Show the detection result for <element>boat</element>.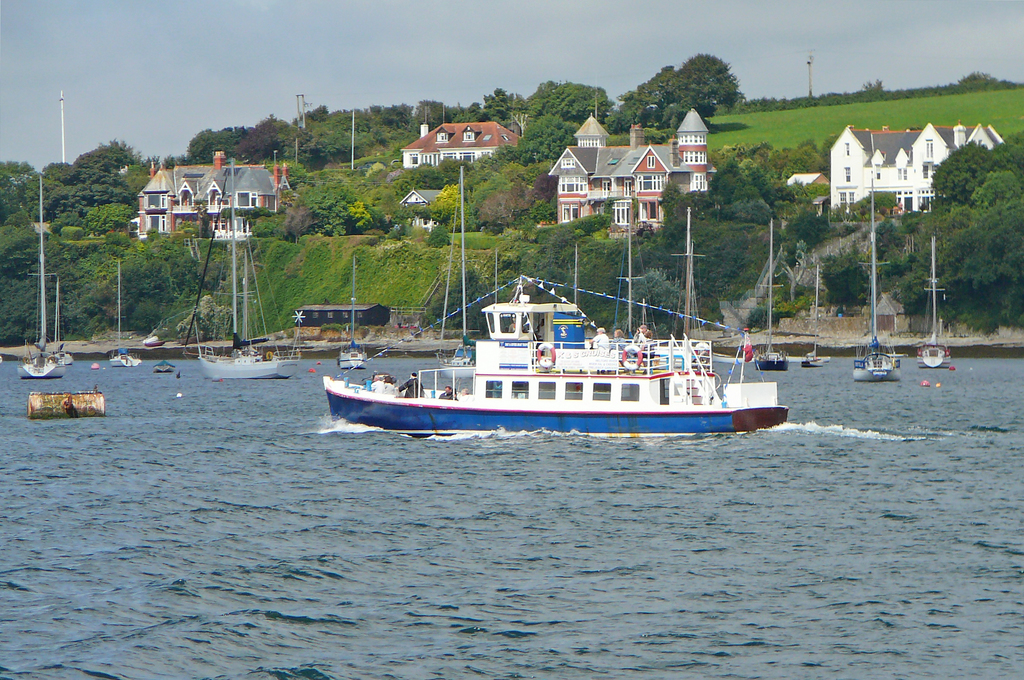
bbox(755, 216, 790, 373).
